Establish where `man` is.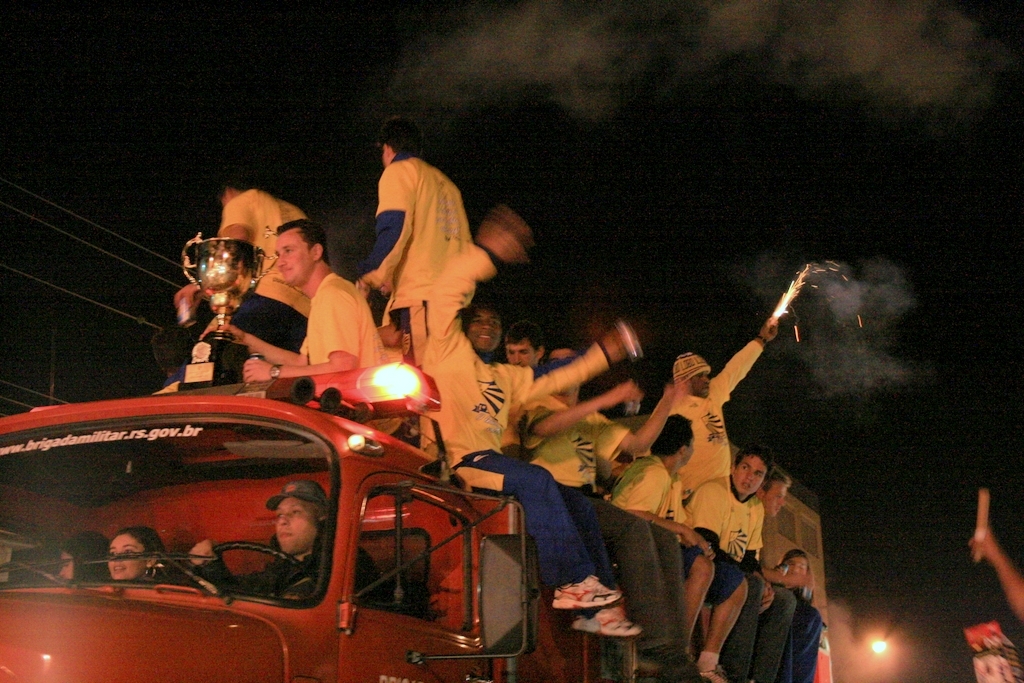
Established at pyautogui.locateOnScreen(213, 223, 391, 405).
